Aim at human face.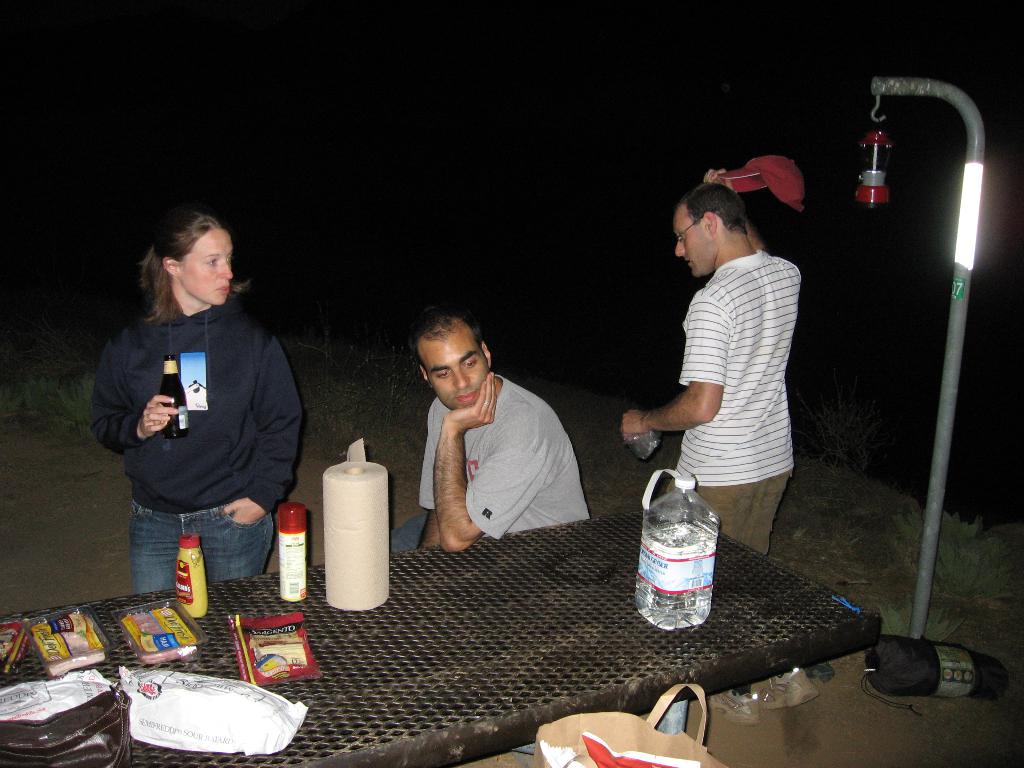
Aimed at {"left": 184, "top": 225, "right": 232, "bottom": 305}.
